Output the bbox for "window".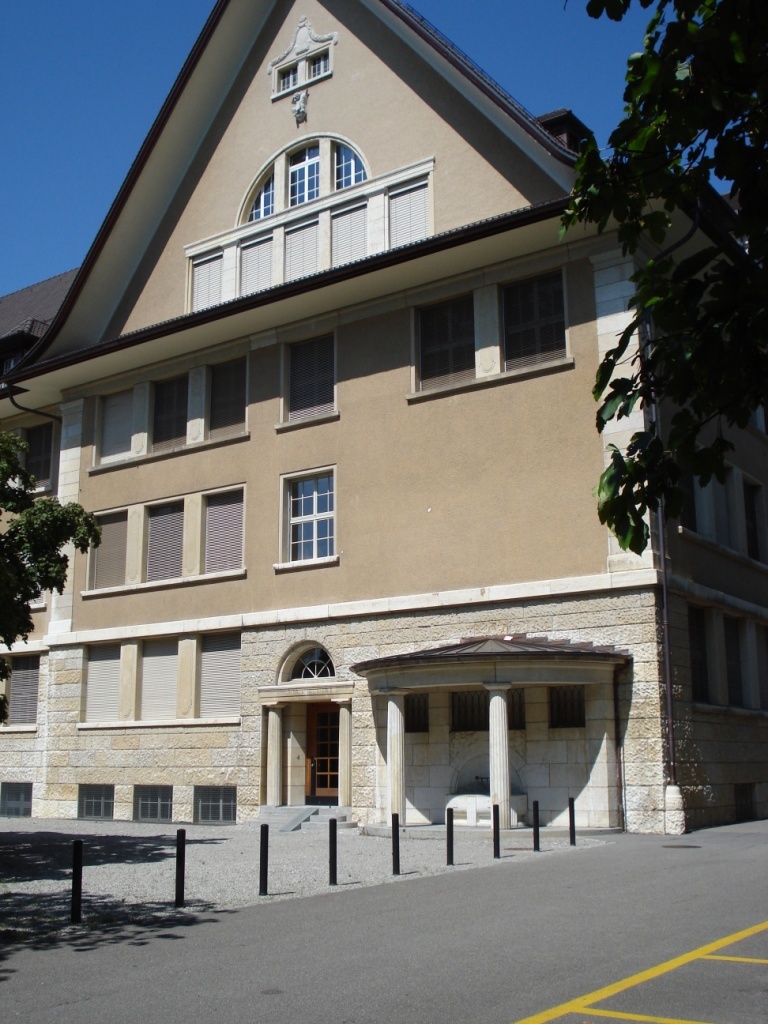
(left=205, top=633, right=240, bottom=721).
